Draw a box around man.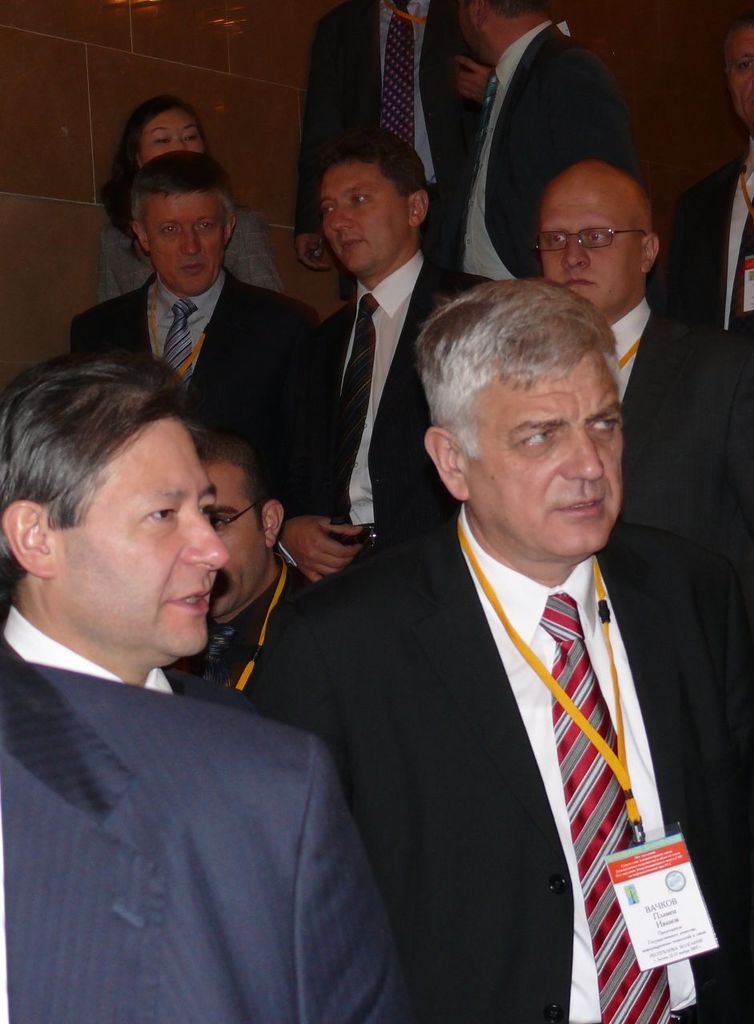
(left=231, top=242, right=709, bottom=1018).
